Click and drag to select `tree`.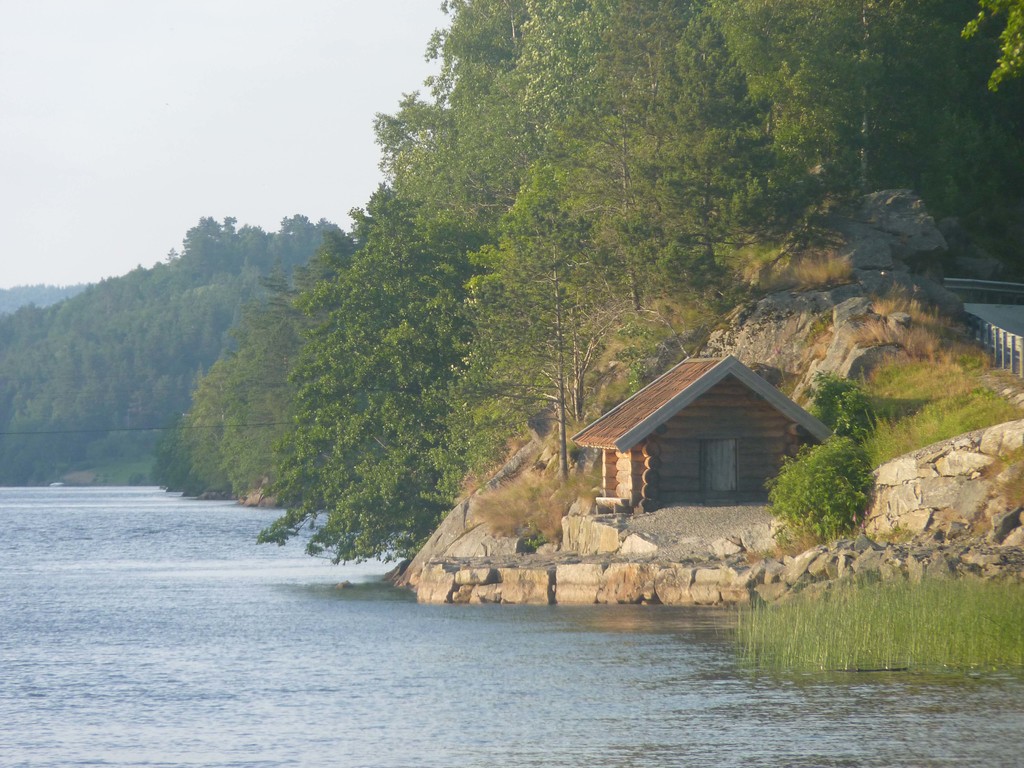
Selection: (left=509, top=0, right=655, bottom=179).
